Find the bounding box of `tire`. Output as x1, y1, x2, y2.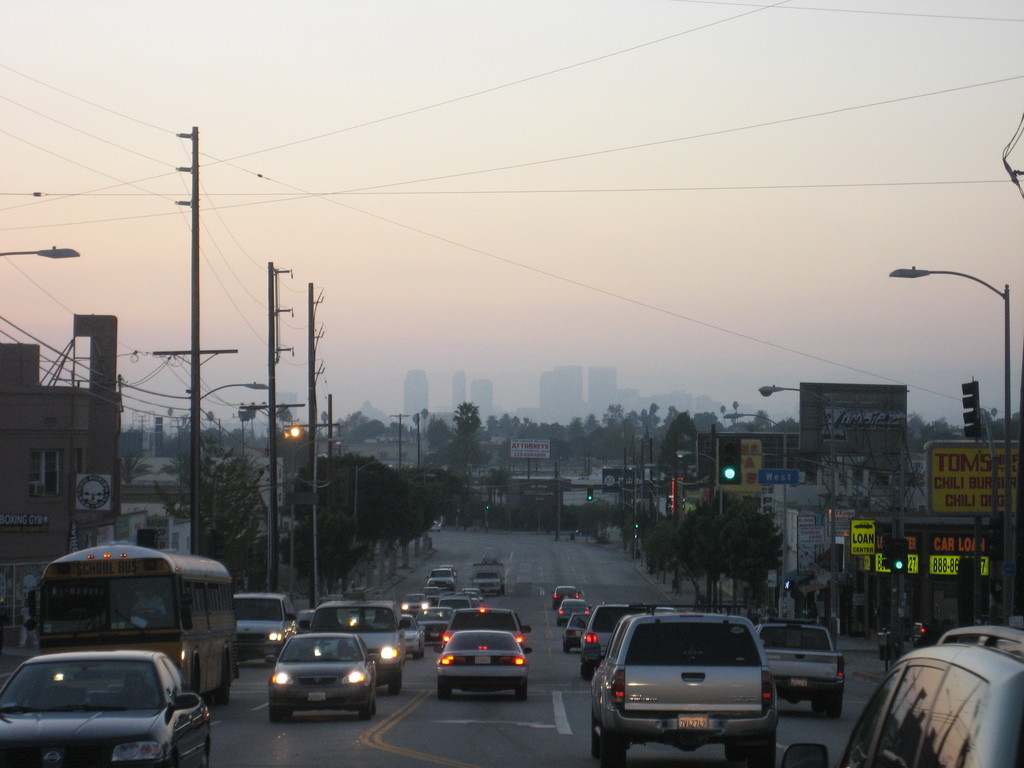
723, 744, 774, 767.
